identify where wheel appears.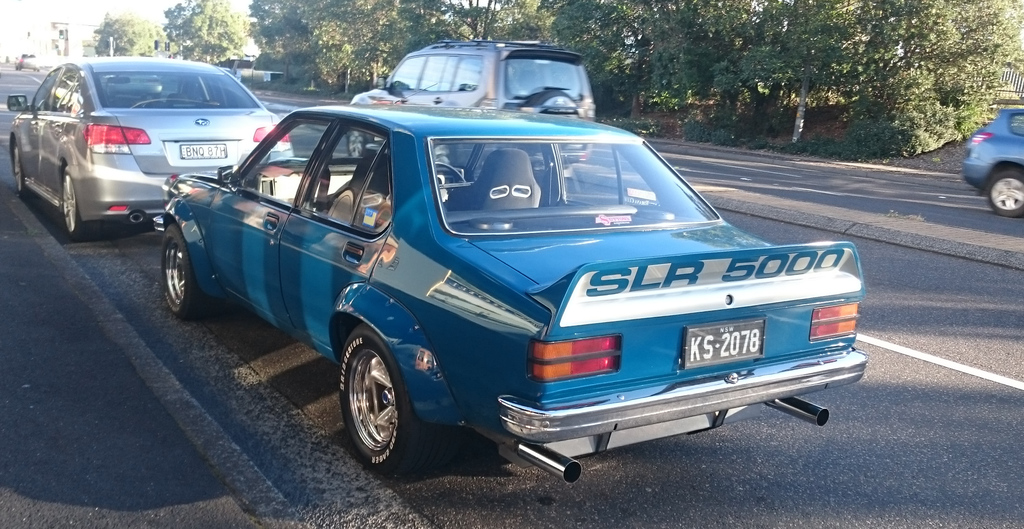
Appears at detection(335, 328, 419, 464).
